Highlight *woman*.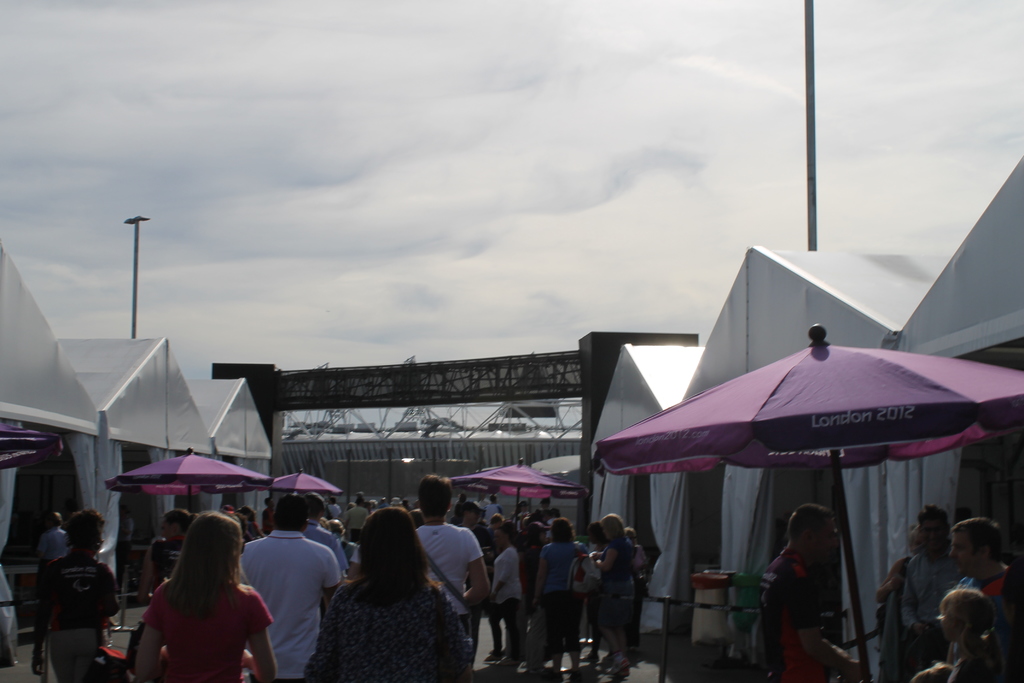
Highlighted region: crop(777, 500, 820, 671).
